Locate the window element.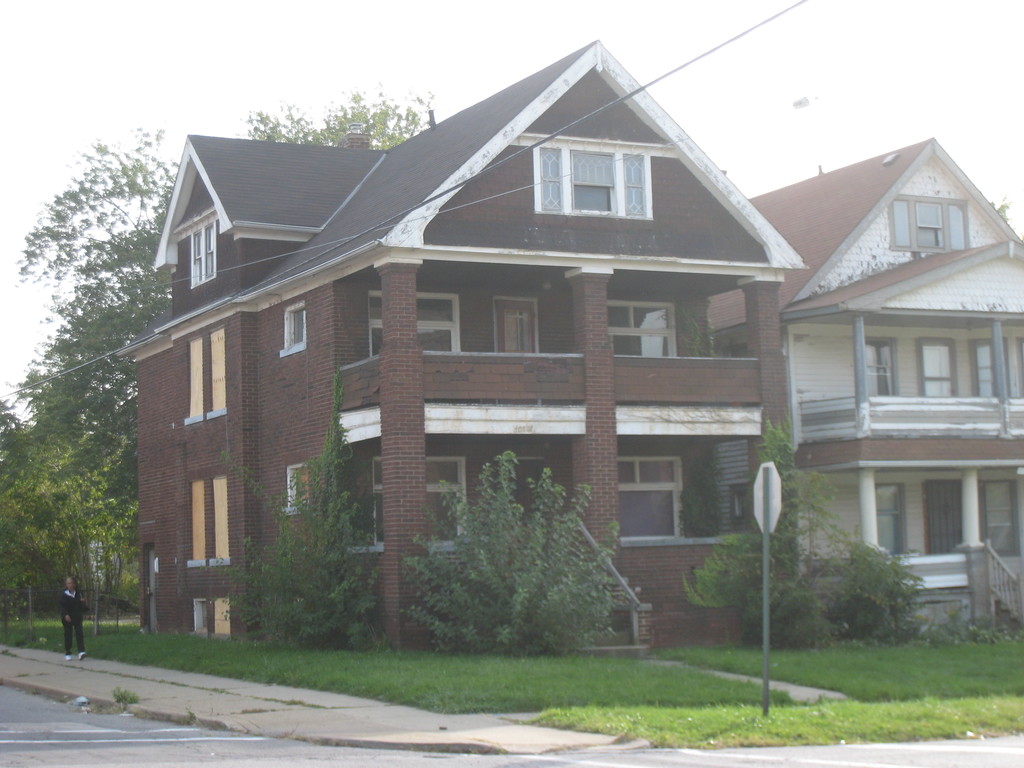
Element bbox: BBox(917, 337, 961, 402).
